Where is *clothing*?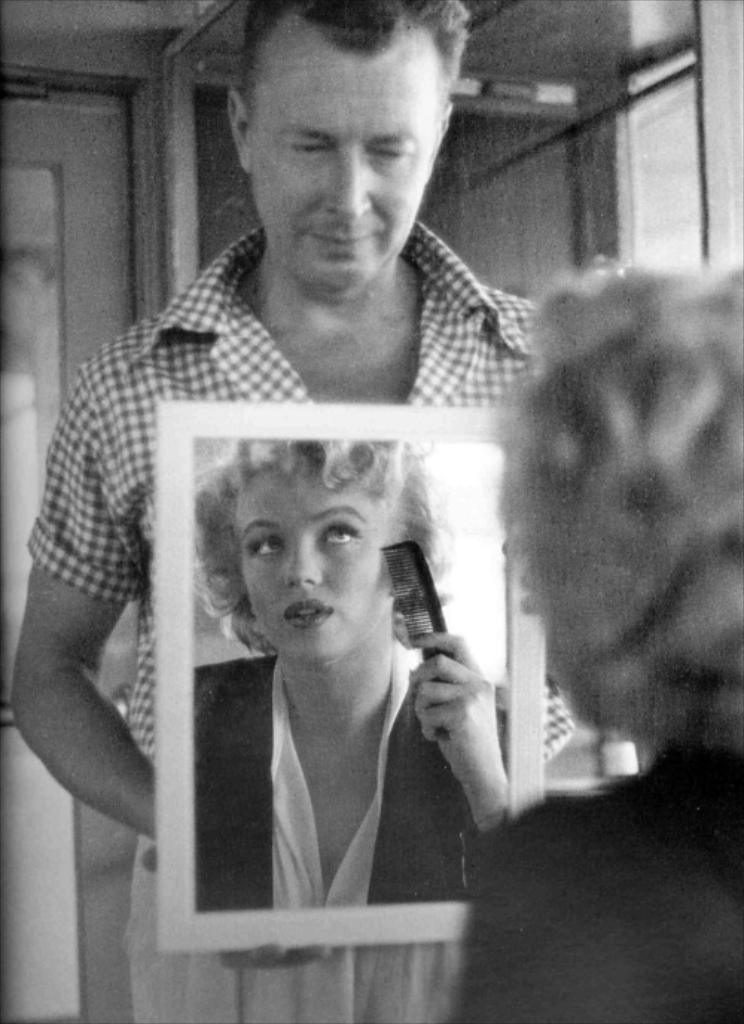
detection(28, 222, 579, 775).
